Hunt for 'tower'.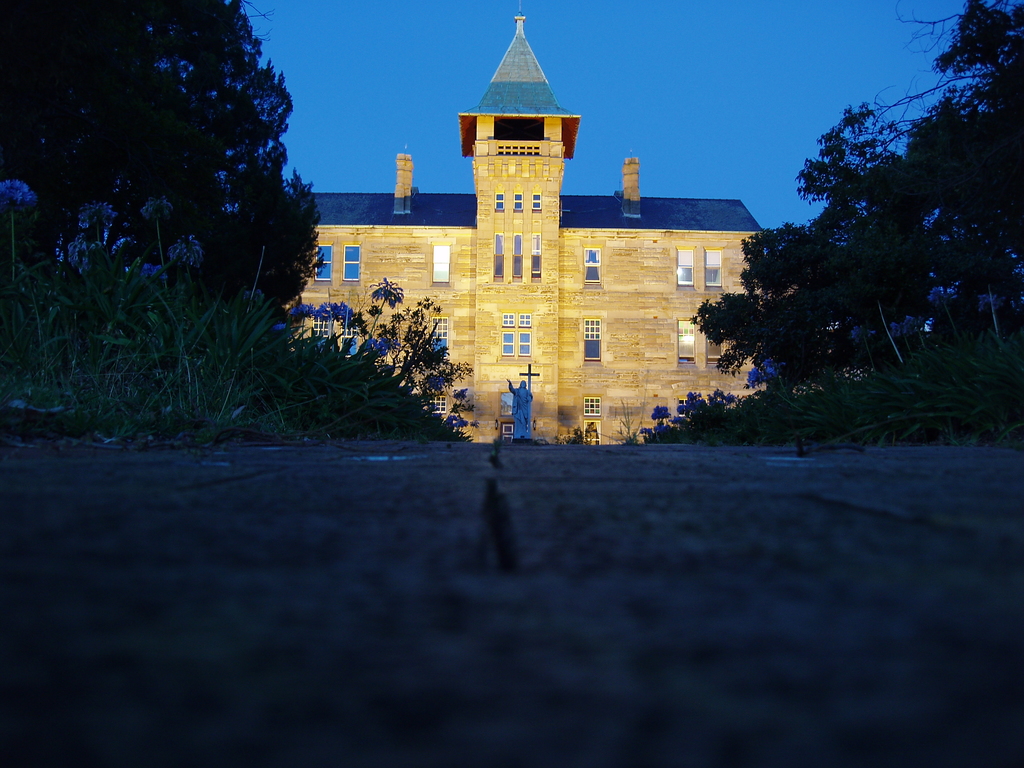
Hunted down at left=462, top=4, right=586, bottom=442.
